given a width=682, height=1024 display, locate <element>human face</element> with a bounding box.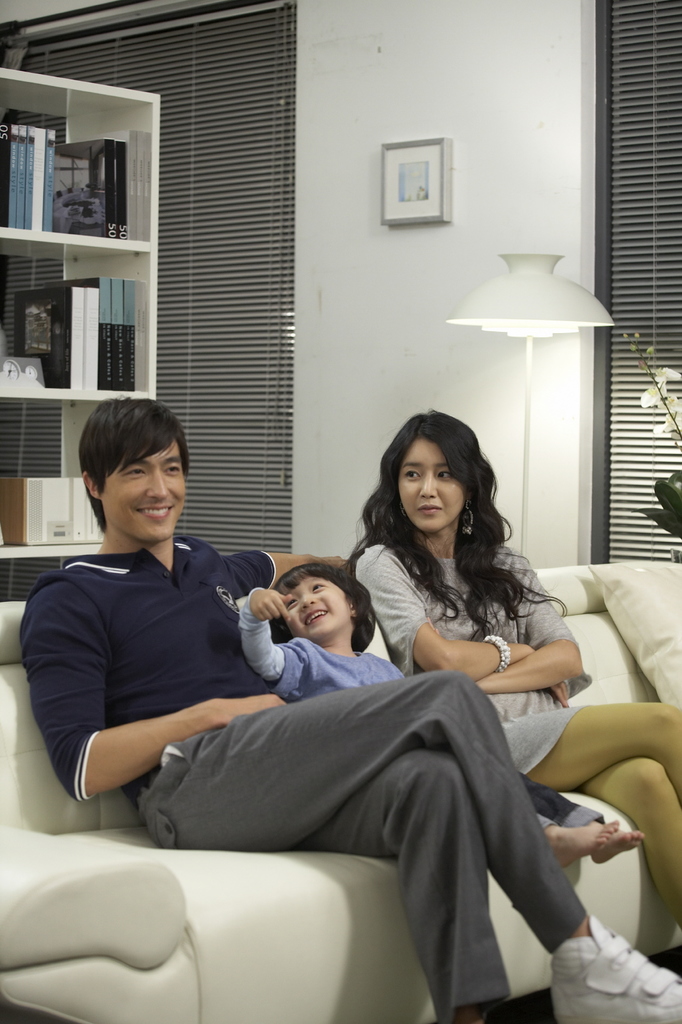
Located: rect(279, 575, 345, 634).
